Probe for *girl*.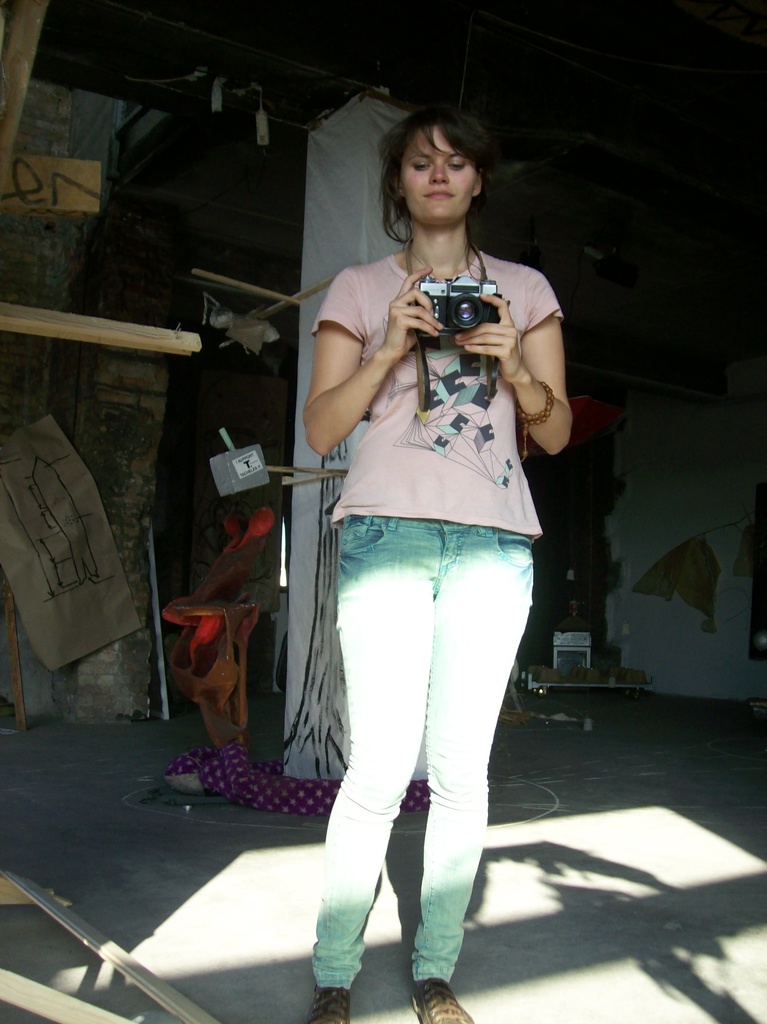
Probe result: <bbox>302, 108, 572, 1023</bbox>.
